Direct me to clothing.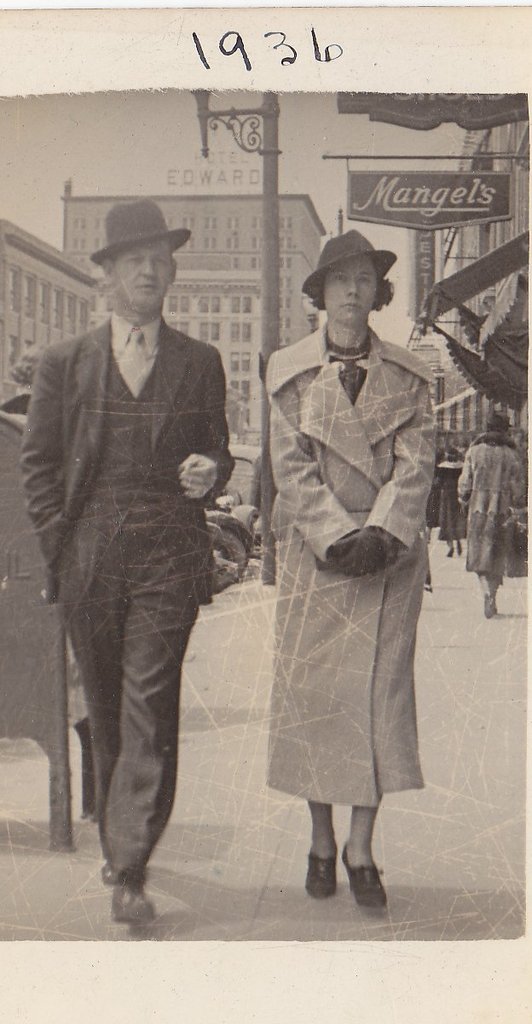
Direction: [20,311,239,884].
